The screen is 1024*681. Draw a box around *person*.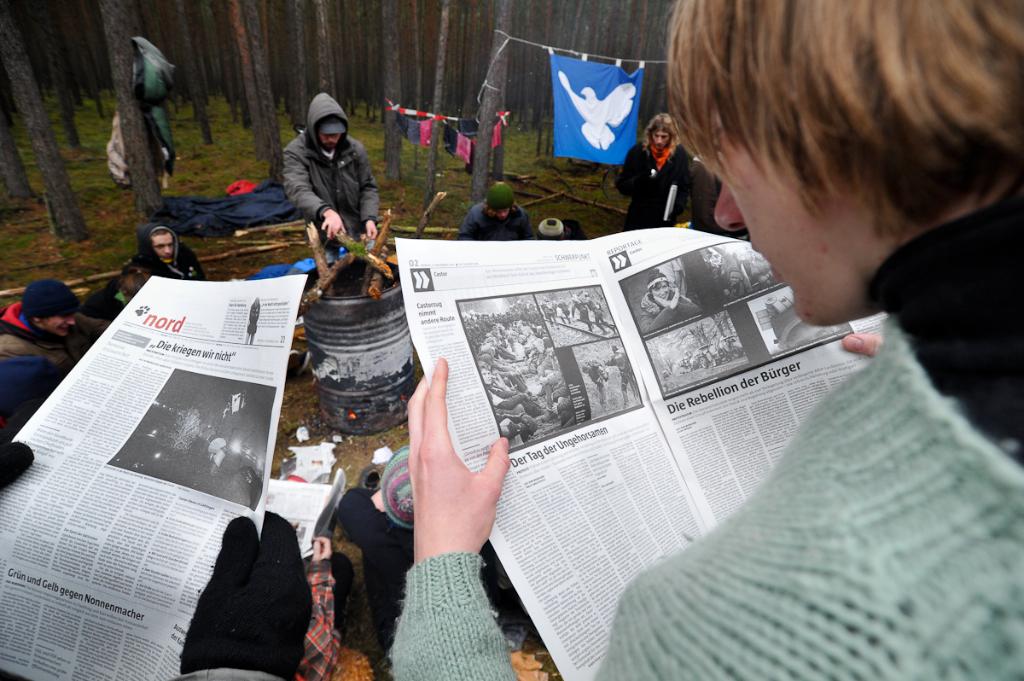
{"x1": 608, "y1": 102, "x2": 689, "y2": 233}.
